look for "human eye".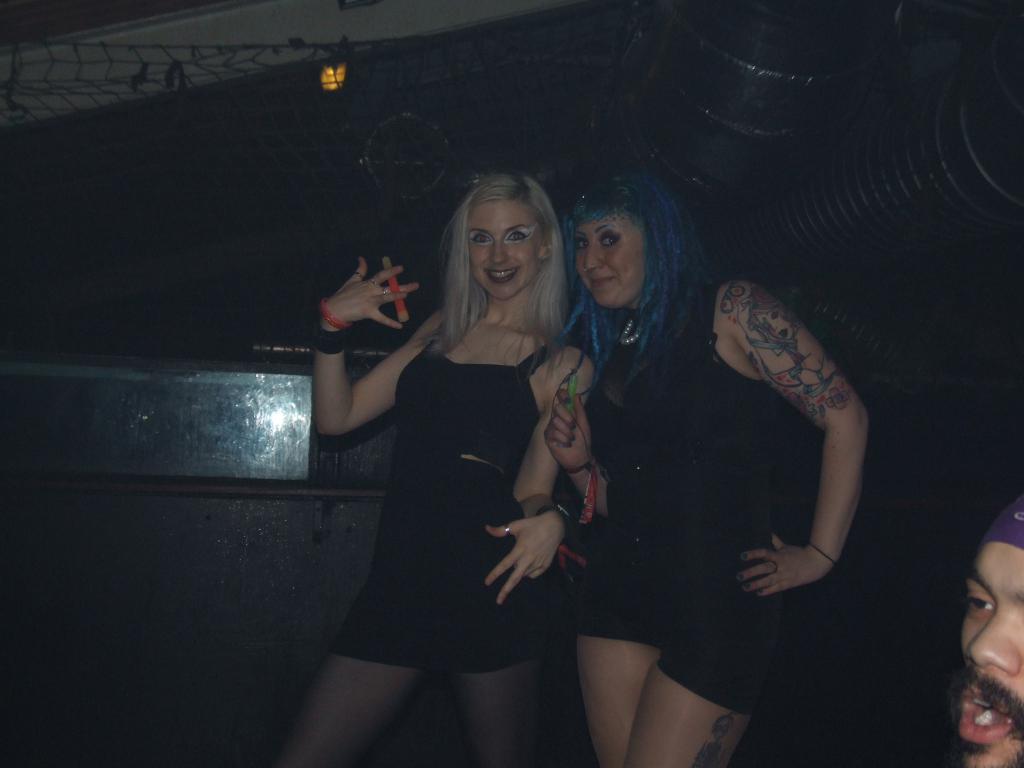
Found: box(578, 237, 589, 253).
